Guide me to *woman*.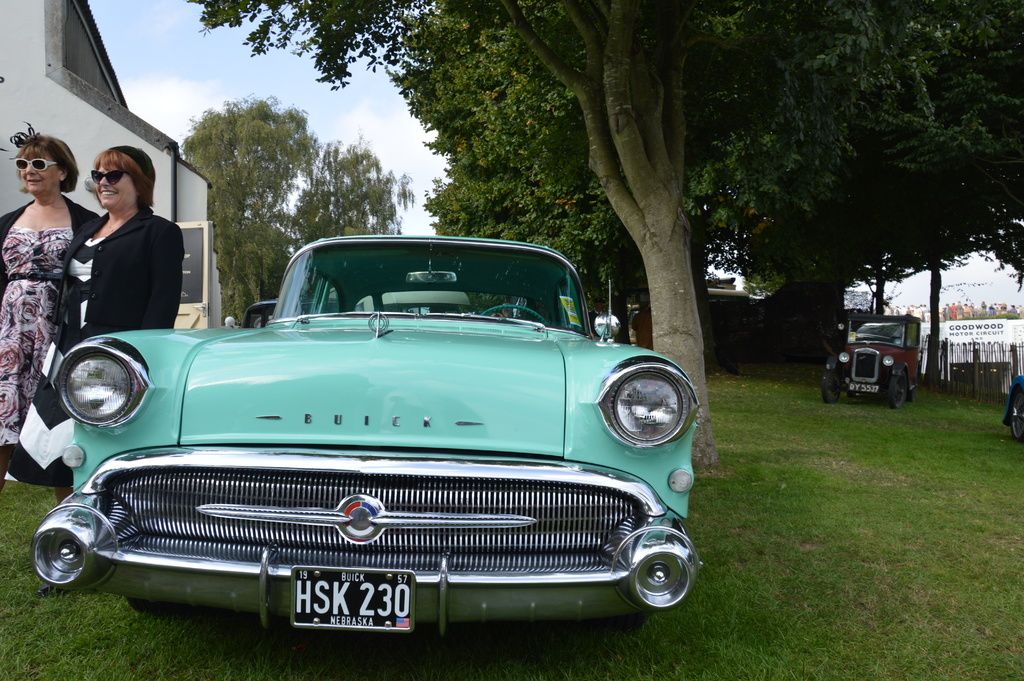
Guidance: left=0, top=124, right=103, bottom=502.
